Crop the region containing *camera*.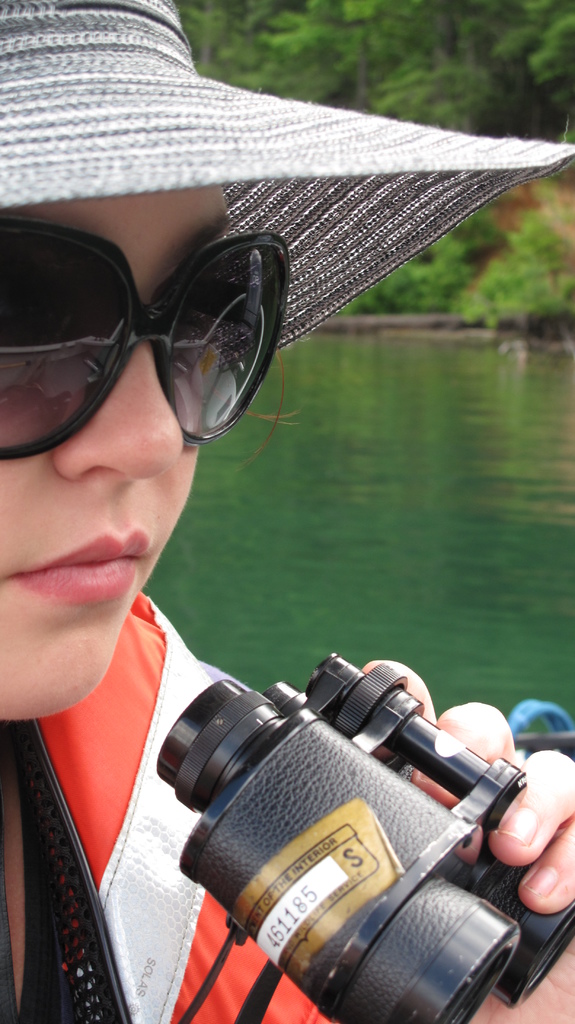
Crop region: 152, 646, 574, 1023.
